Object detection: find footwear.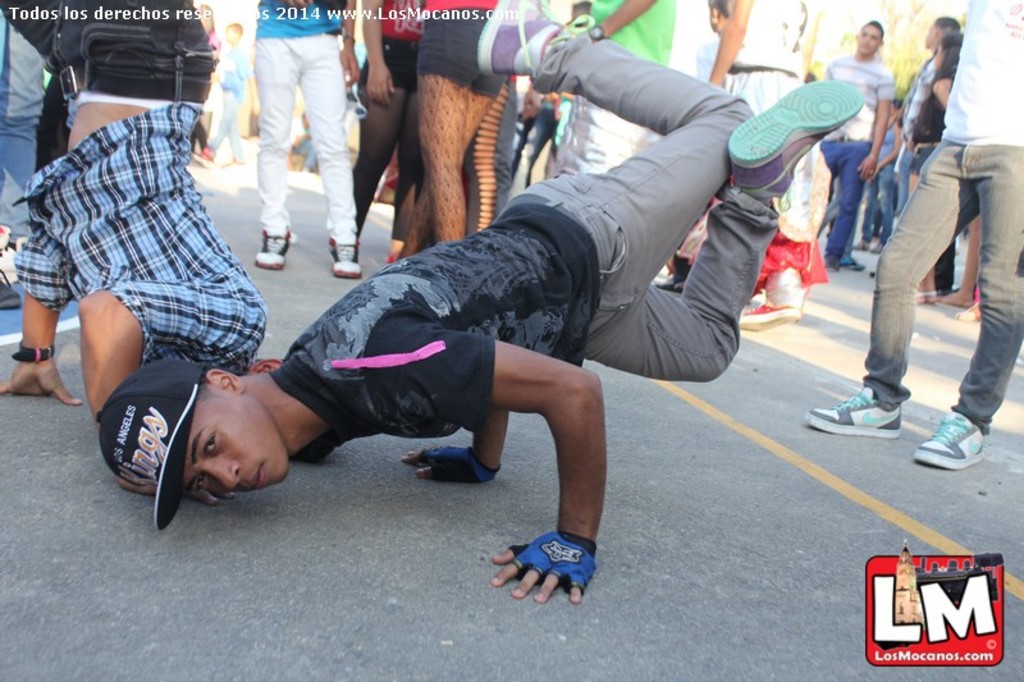
box=[735, 282, 808, 329].
